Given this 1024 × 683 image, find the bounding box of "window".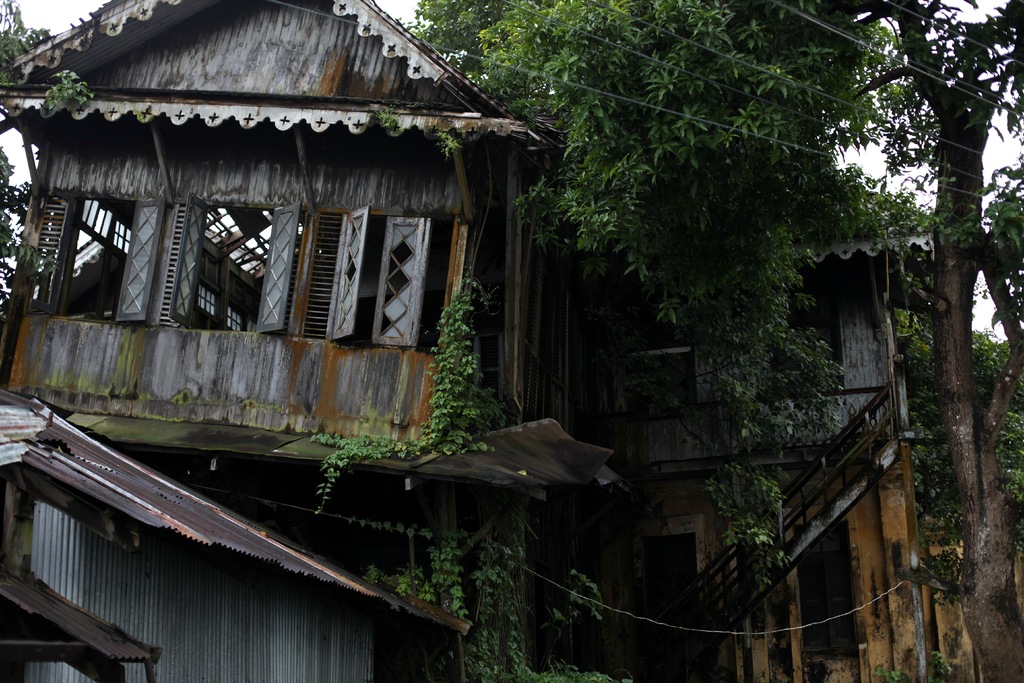
<box>167,195,305,331</box>.
